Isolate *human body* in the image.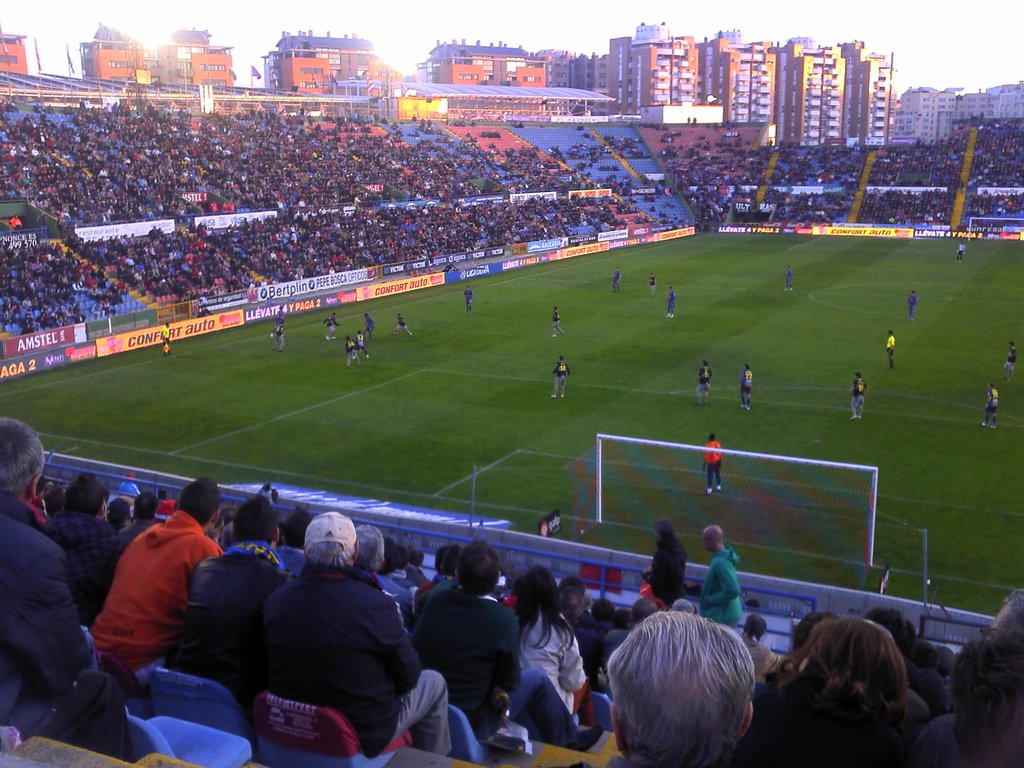
Isolated region: Rect(693, 116, 697, 128).
